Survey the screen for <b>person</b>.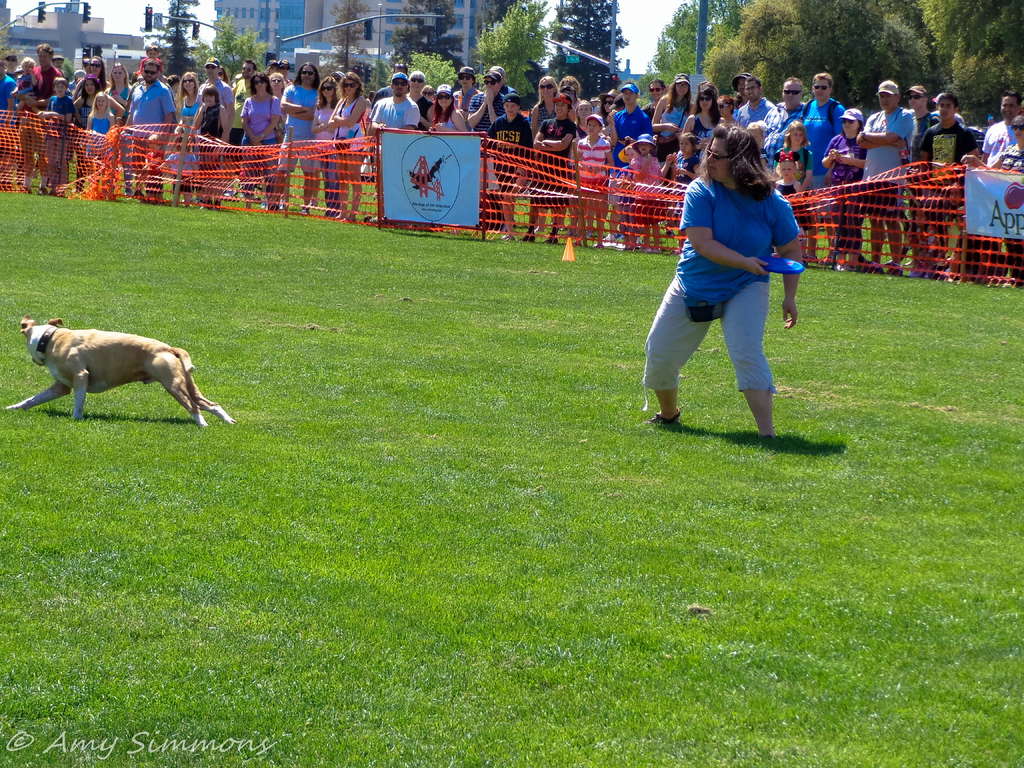
Survey found: (left=169, top=73, right=203, bottom=183).
